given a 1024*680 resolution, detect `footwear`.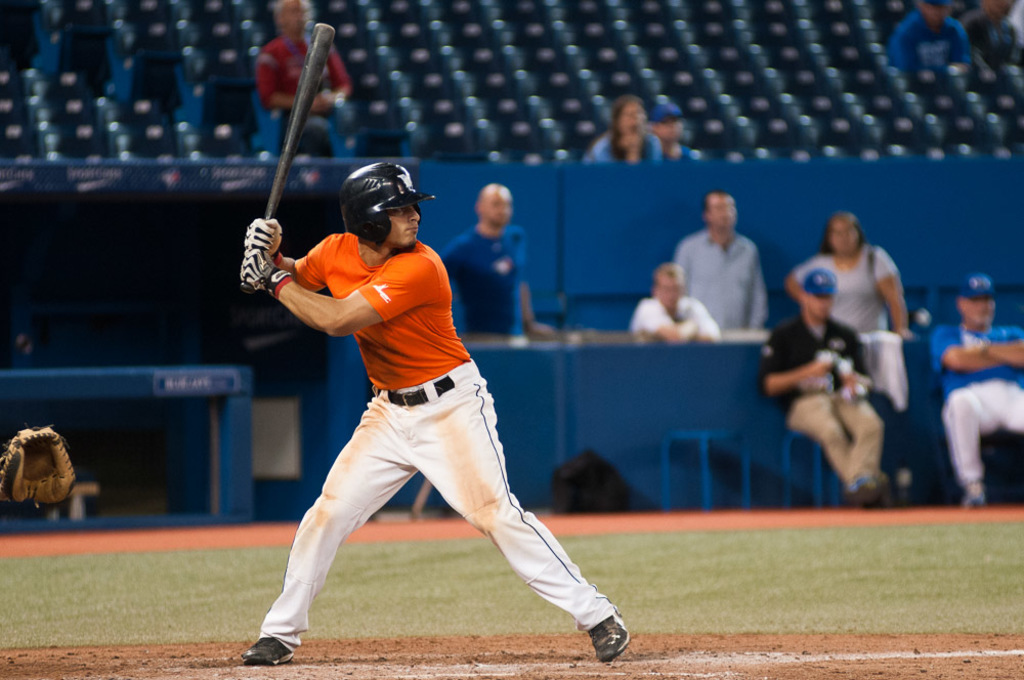
bbox=[239, 632, 295, 665].
